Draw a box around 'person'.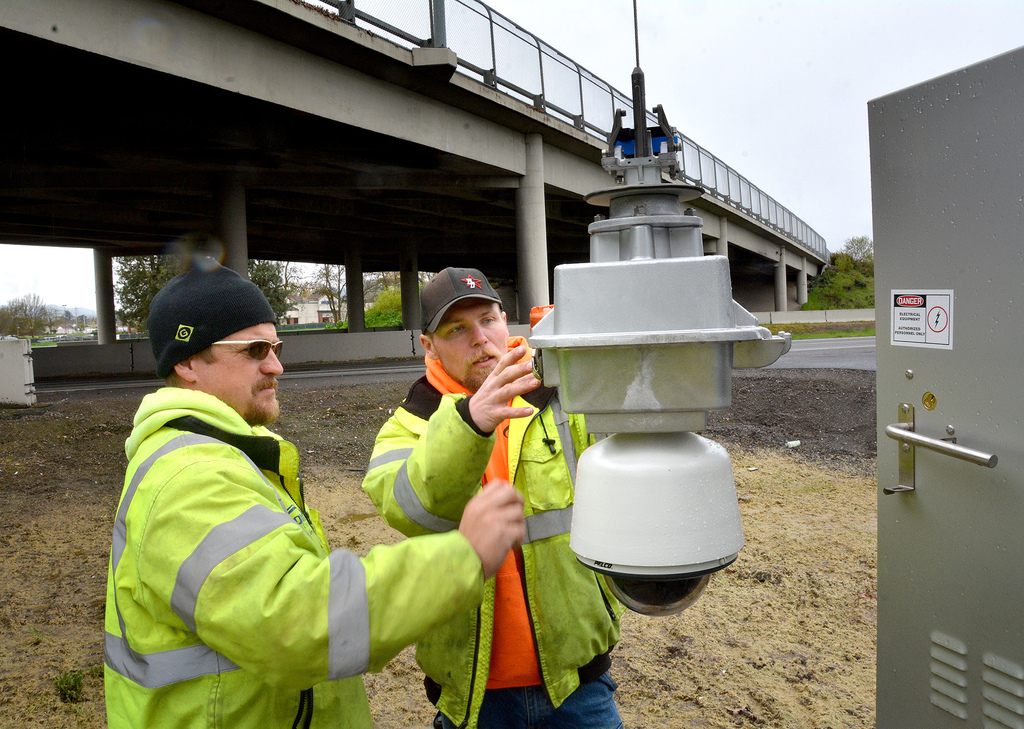
(left=358, top=264, right=625, bottom=728).
